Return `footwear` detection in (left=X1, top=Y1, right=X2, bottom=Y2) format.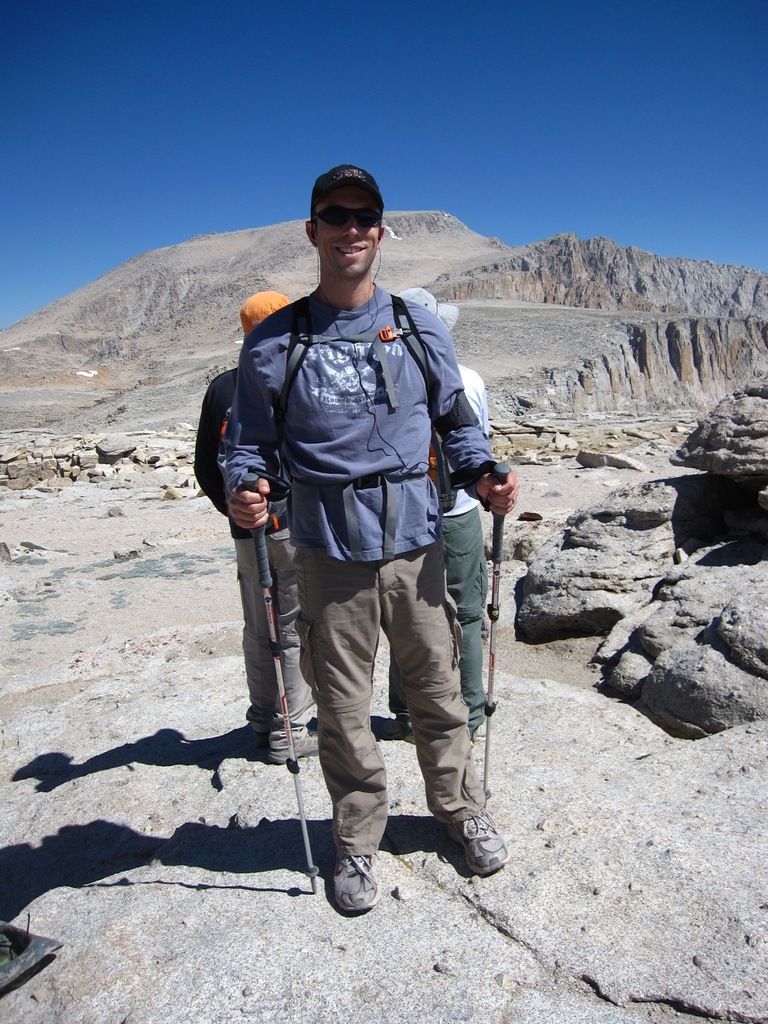
(left=435, top=799, right=506, bottom=883).
